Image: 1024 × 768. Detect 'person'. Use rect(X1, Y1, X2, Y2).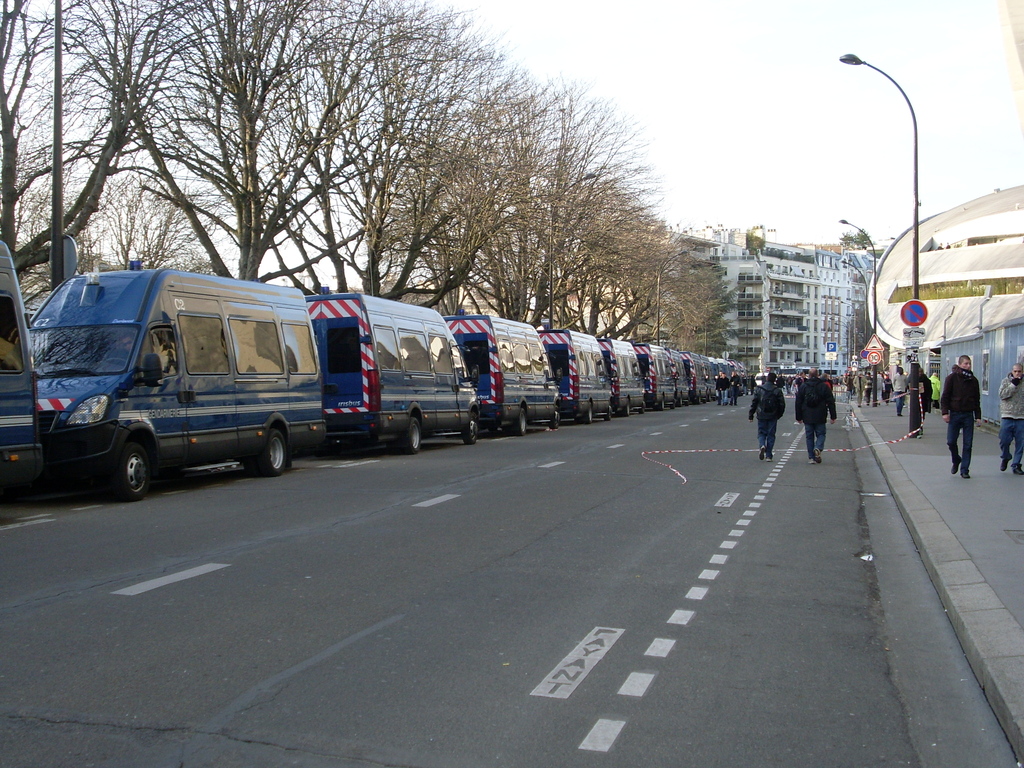
rect(752, 372, 785, 460).
